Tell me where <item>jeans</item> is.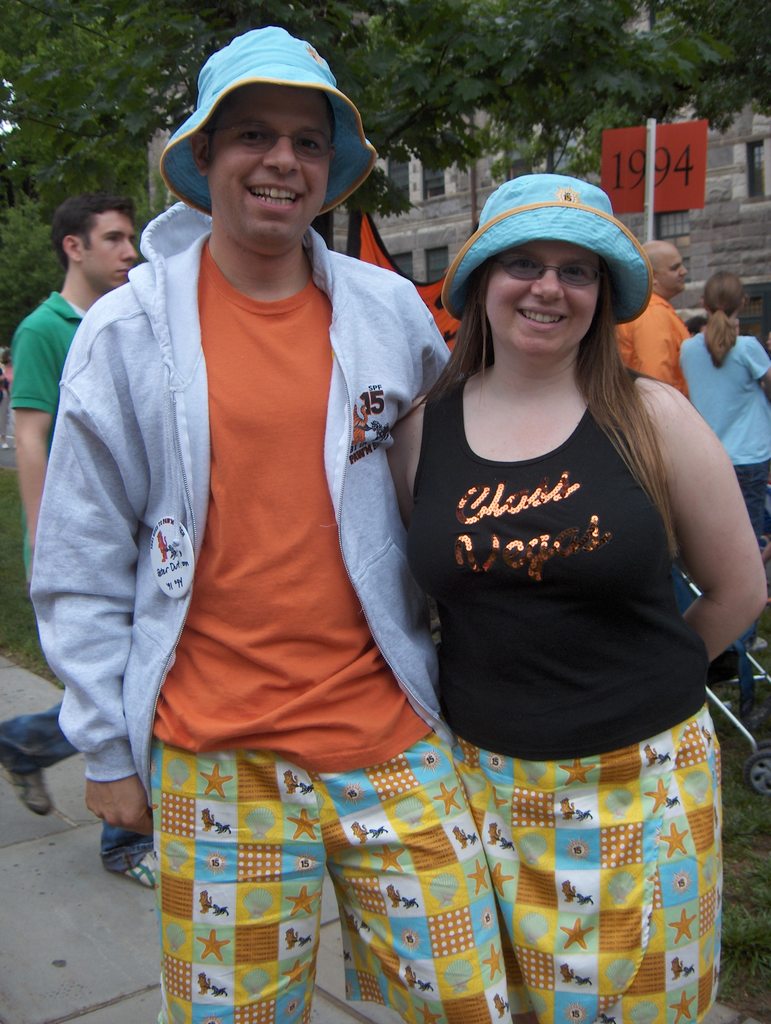
<item>jeans</item> is at Rect(0, 703, 150, 875).
